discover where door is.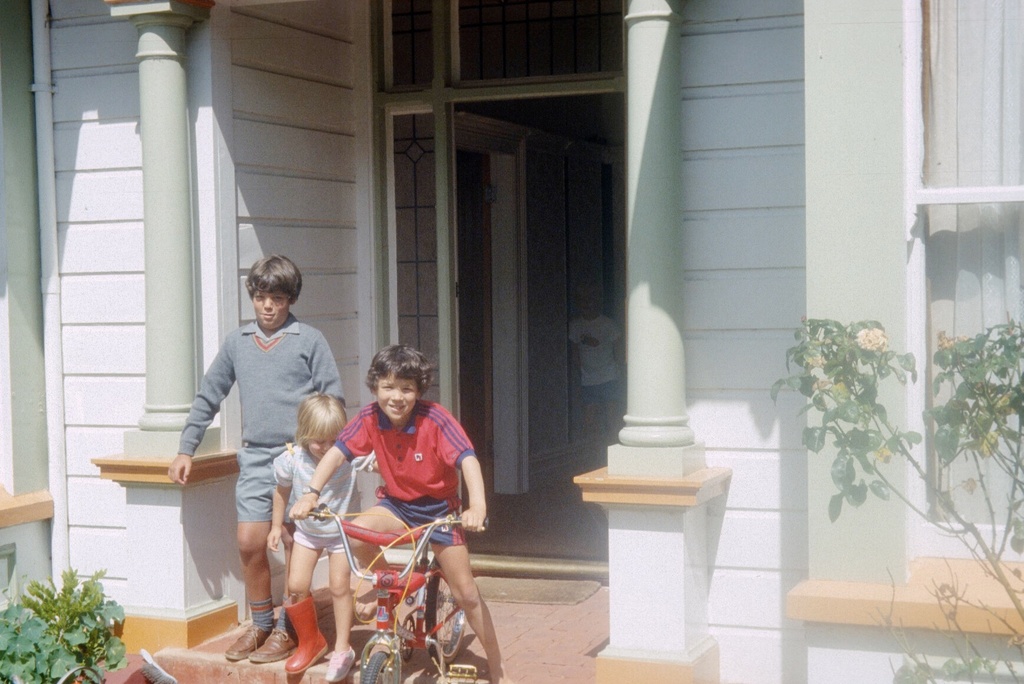
Discovered at bbox=[449, 152, 497, 496].
